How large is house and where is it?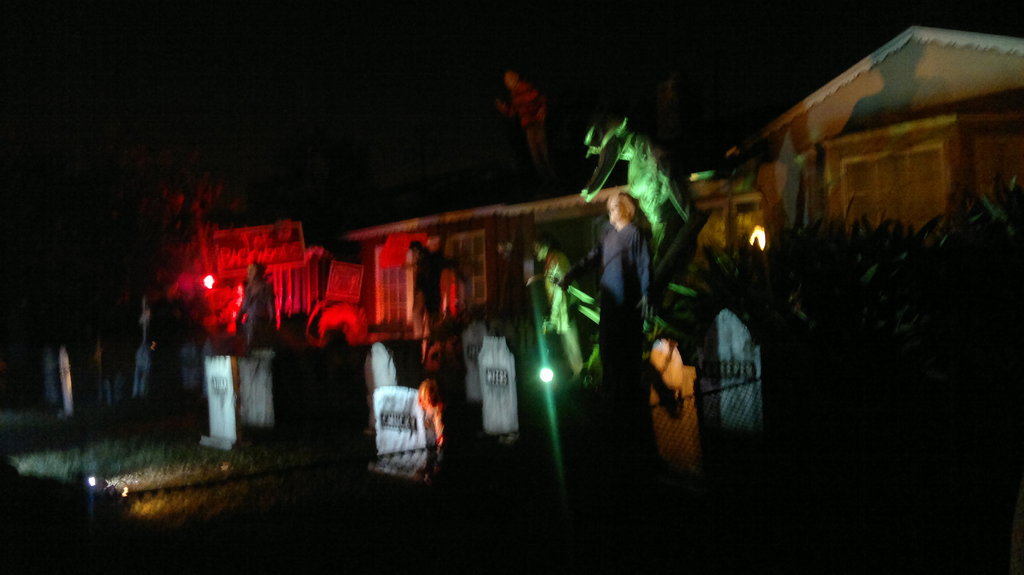
Bounding box: <bbox>159, 223, 317, 438</bbox>.
